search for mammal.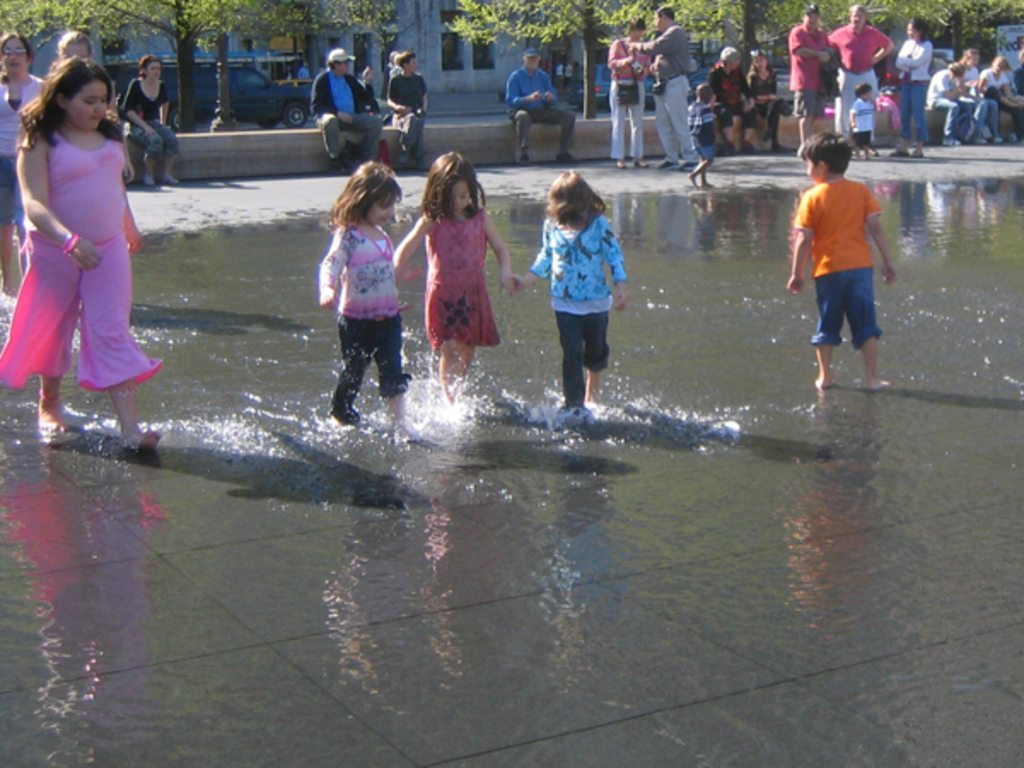
Found at [319,159,415,430].
